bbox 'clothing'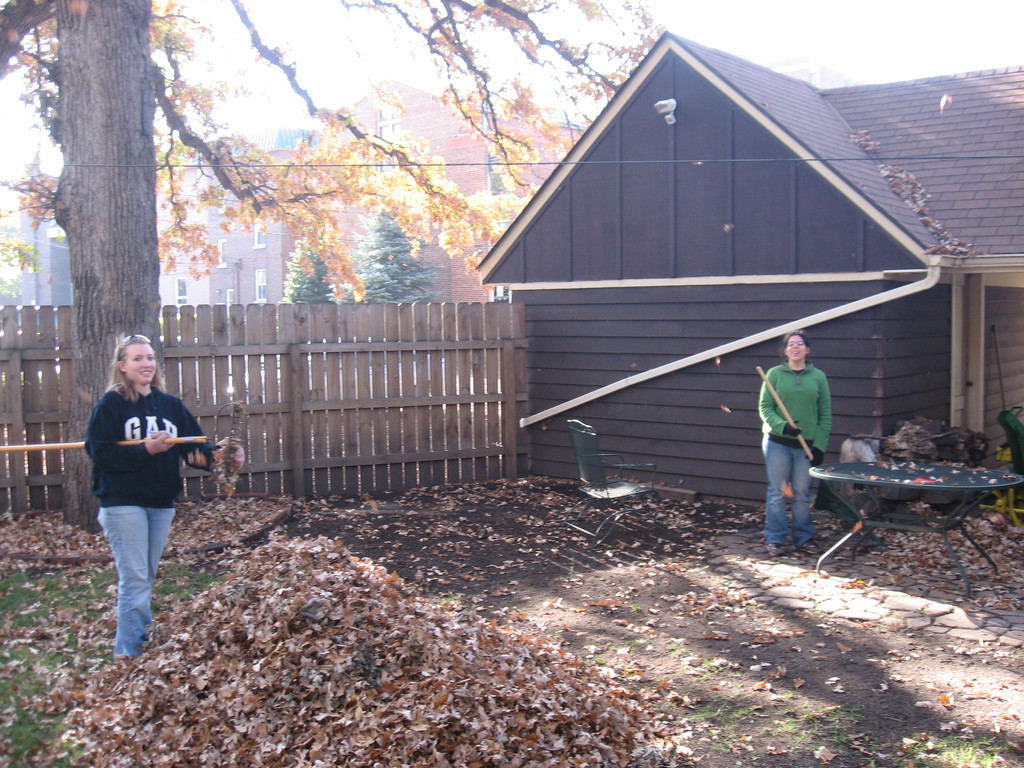
<box>81,381,212,655</box>
